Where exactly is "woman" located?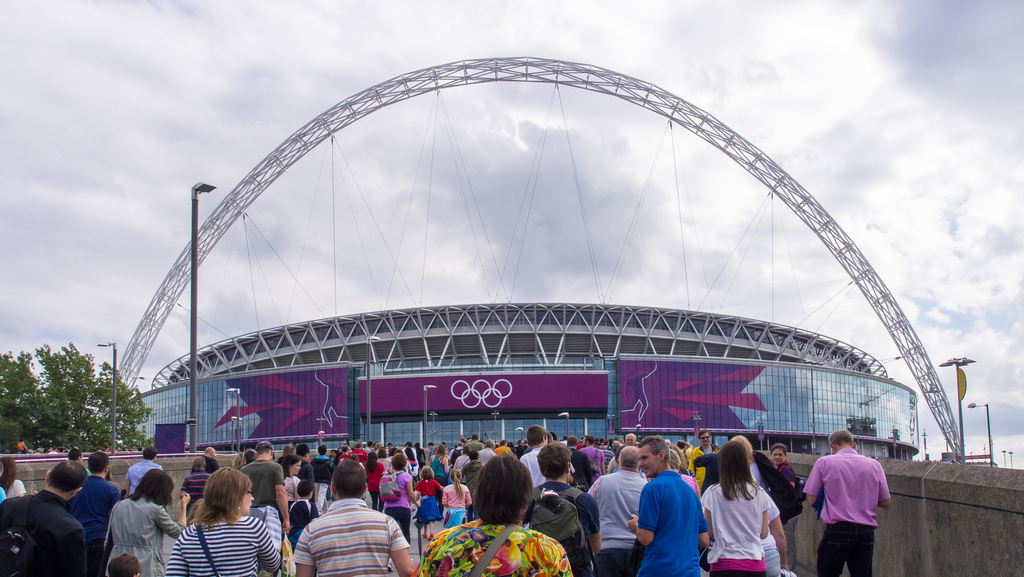
Its bounding box is 166, 459, 271, 576.
